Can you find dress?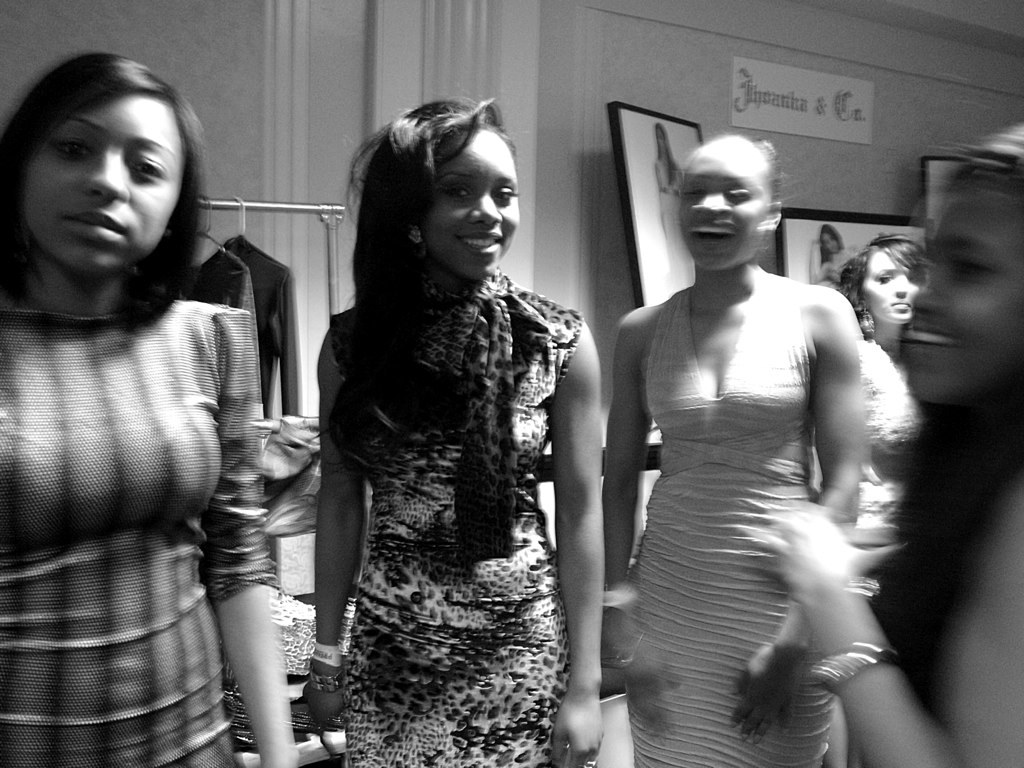
Yes, bounding box: (337,261,579,767).
